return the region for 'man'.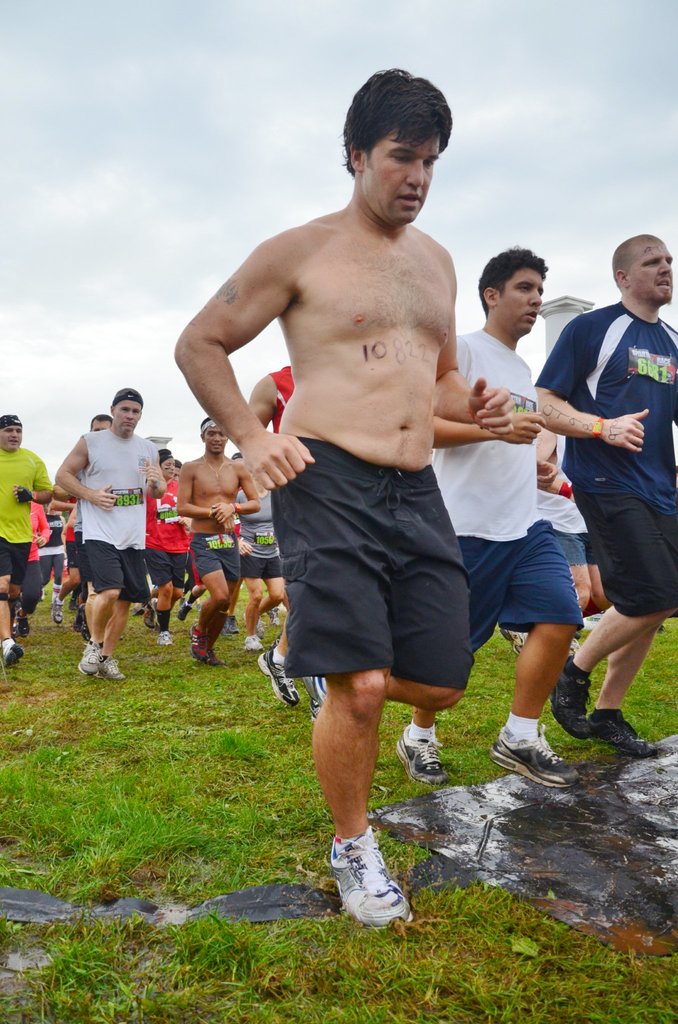
51/389/167/679.
